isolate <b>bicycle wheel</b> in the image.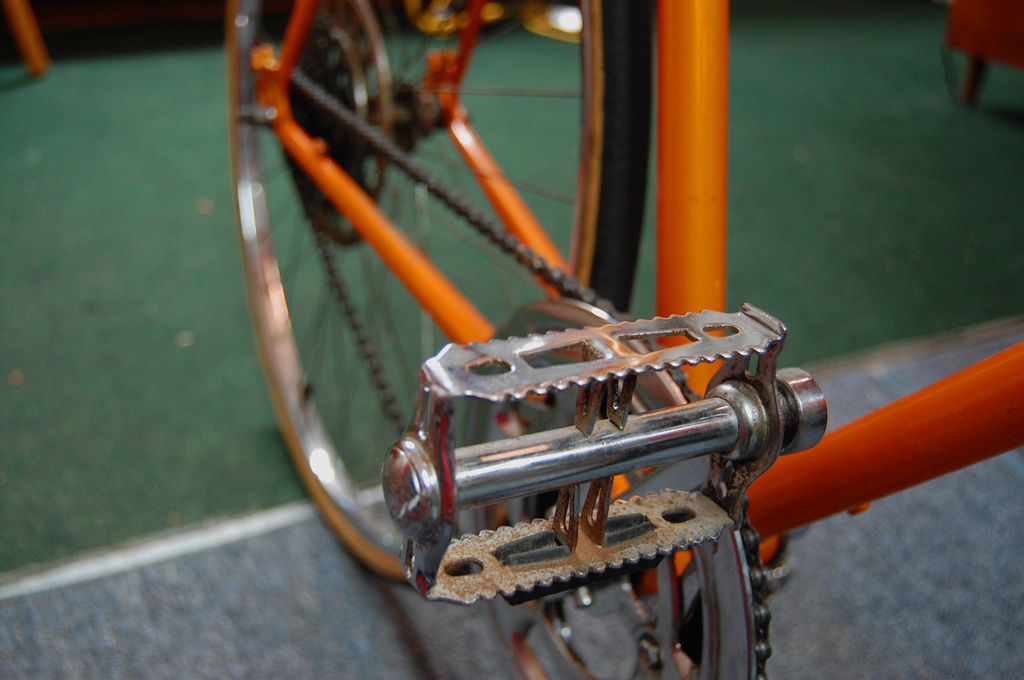
Isolated region: 213/0/645/578.
